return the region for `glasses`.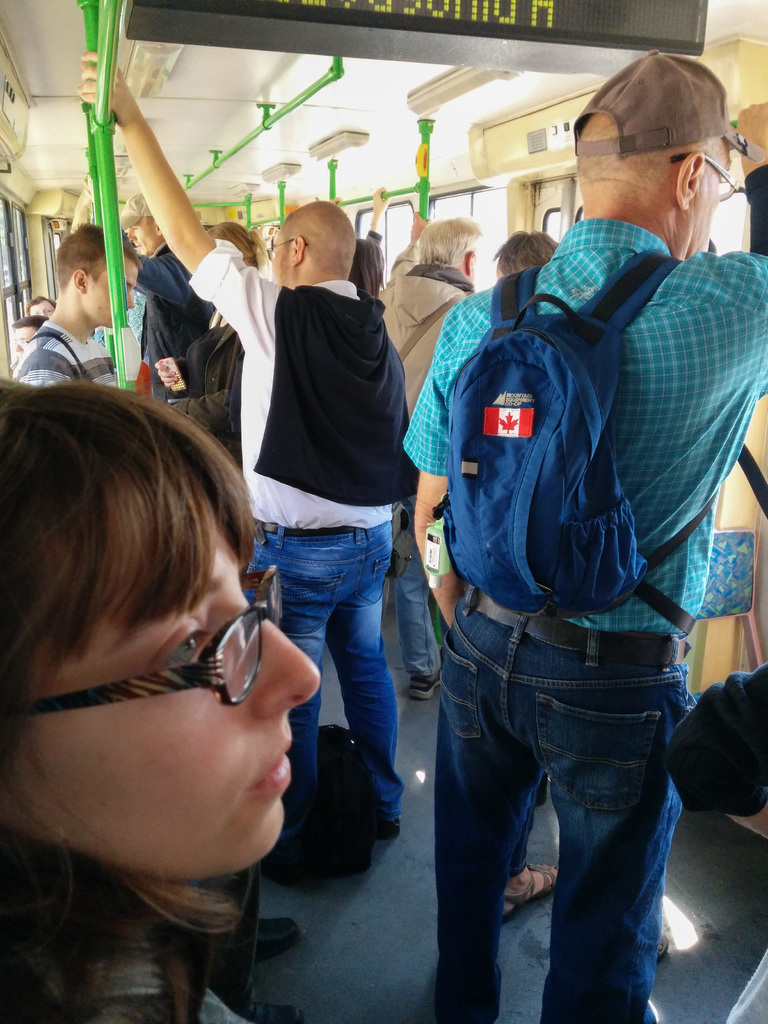
select_region(268, 235, 307, 259).
